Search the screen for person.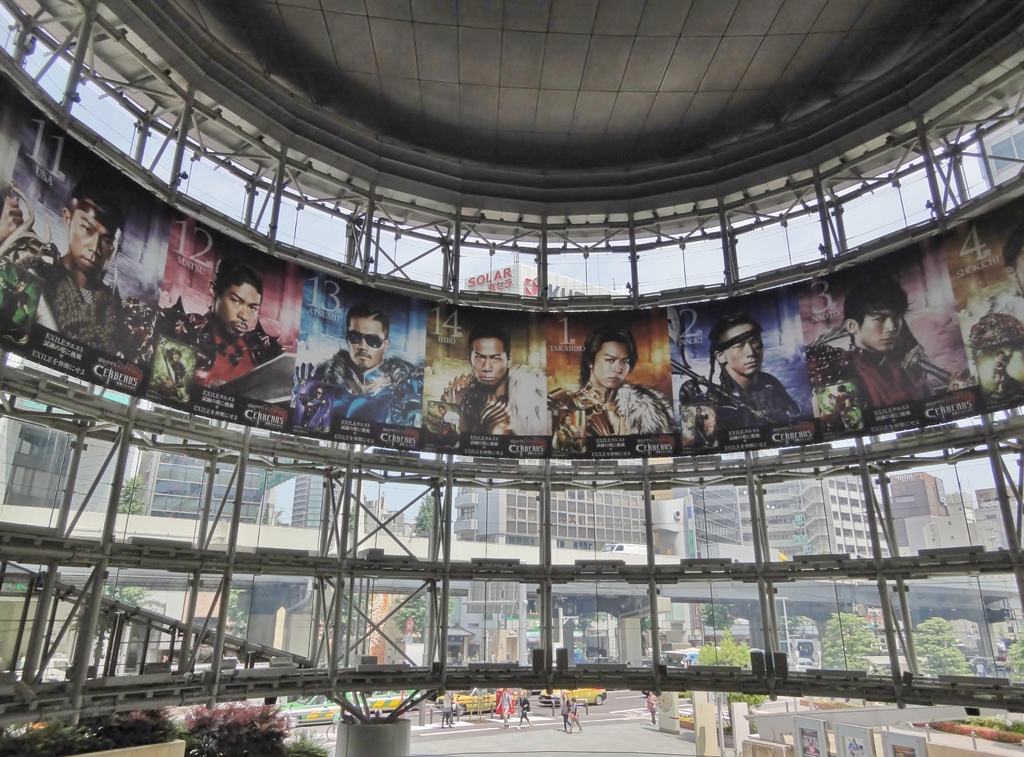
Found at <region>299, 378, 330, 423</region>.
